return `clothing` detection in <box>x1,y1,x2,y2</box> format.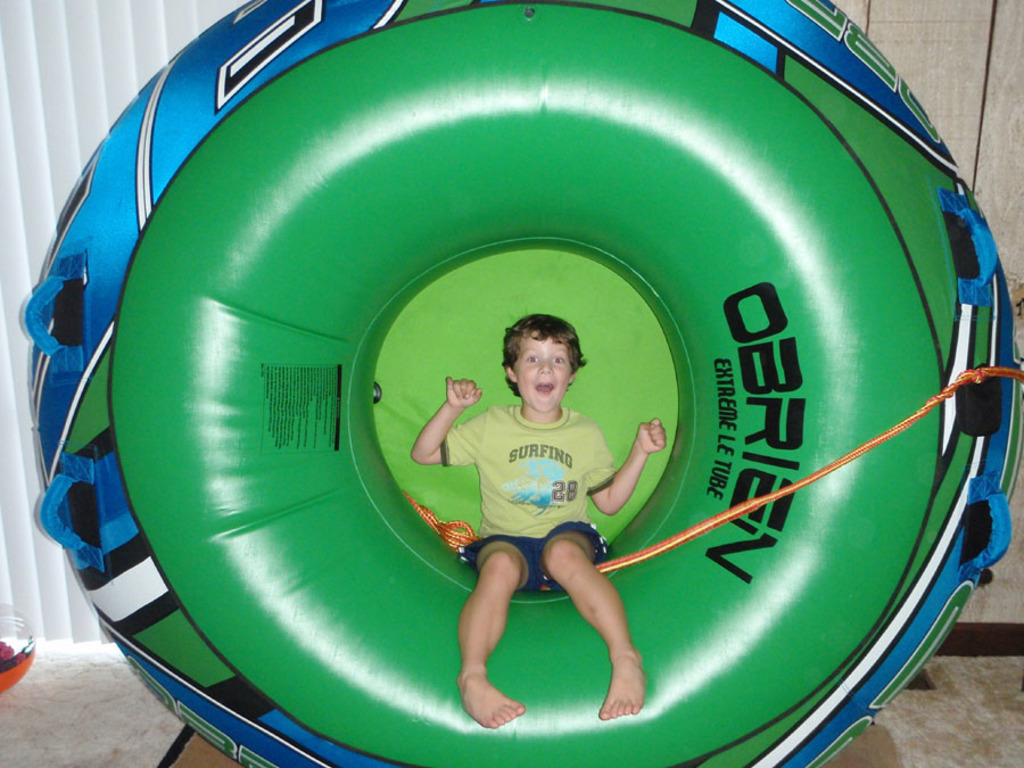
<box>429,395,639,594</box>.
